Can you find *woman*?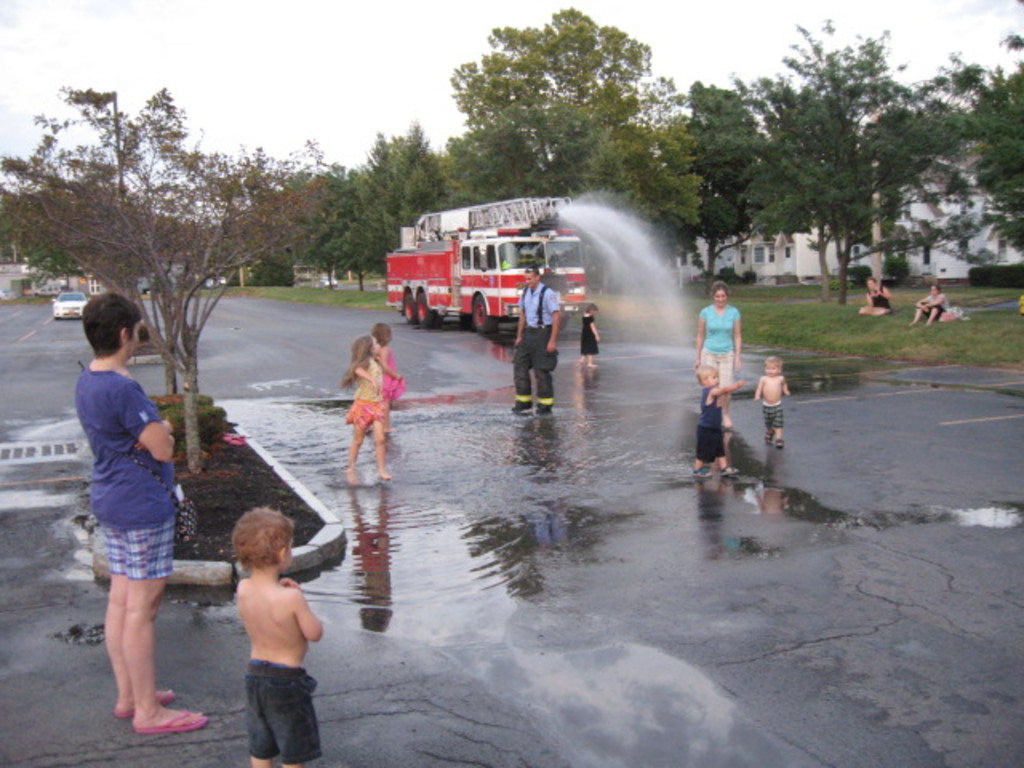
Yes, bounding box: bbox=[914, 280, 946, 336].
